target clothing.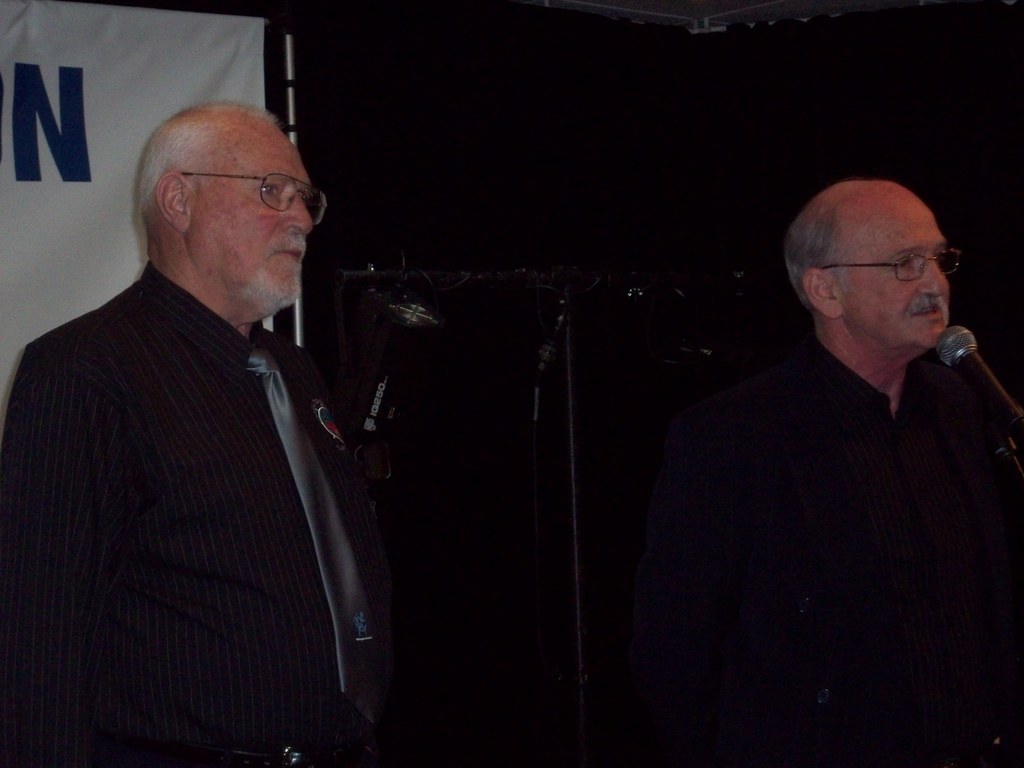
Target region: (4,252,399,767).
